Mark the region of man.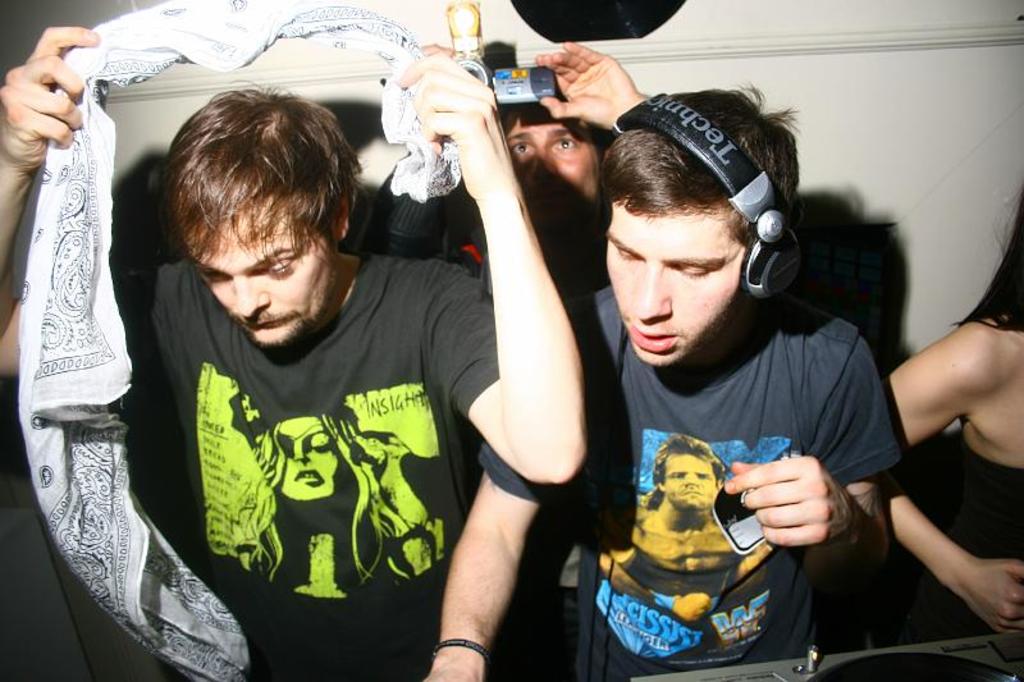
Region: bbox(362, 44, 658, 303).
